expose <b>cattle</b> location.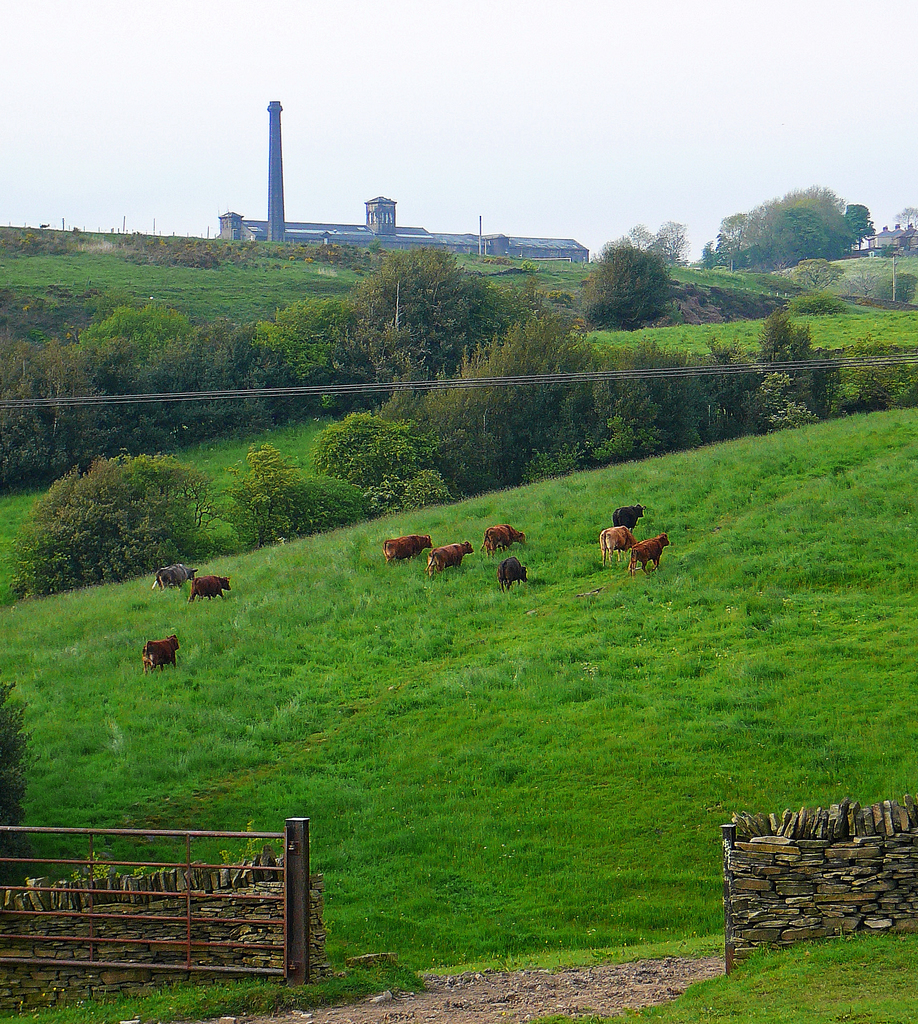
Exposed at region(611, 503, 645, 531).
